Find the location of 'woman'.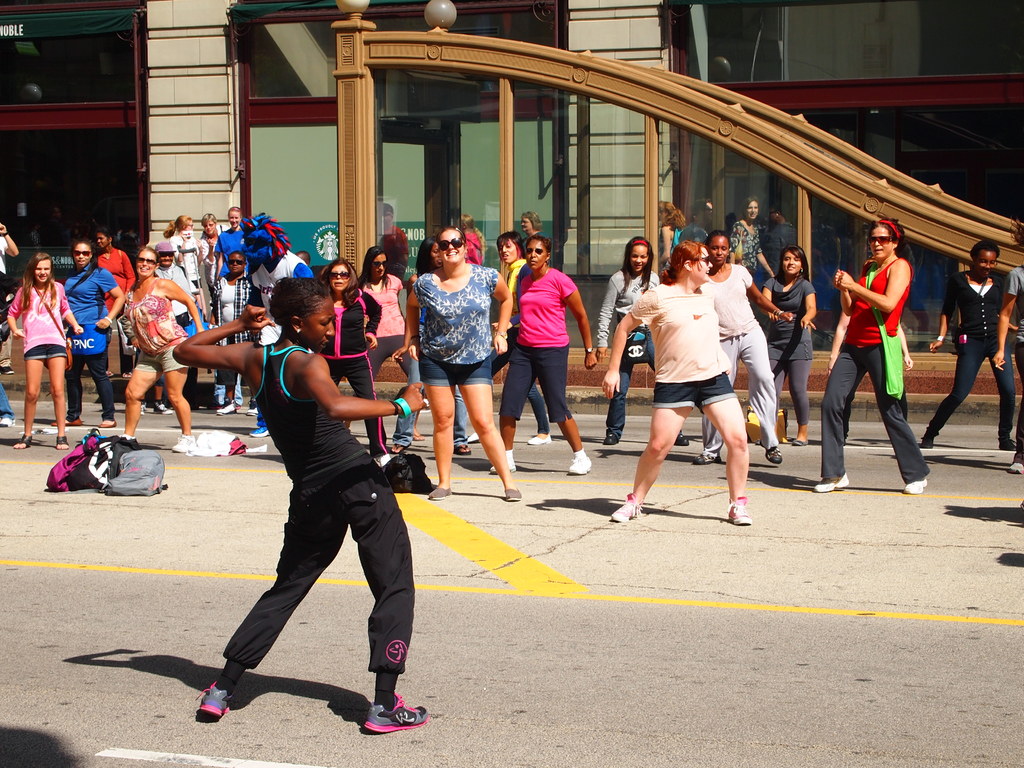
Location: x1=811, y1=218, x2=935, y2=499.
